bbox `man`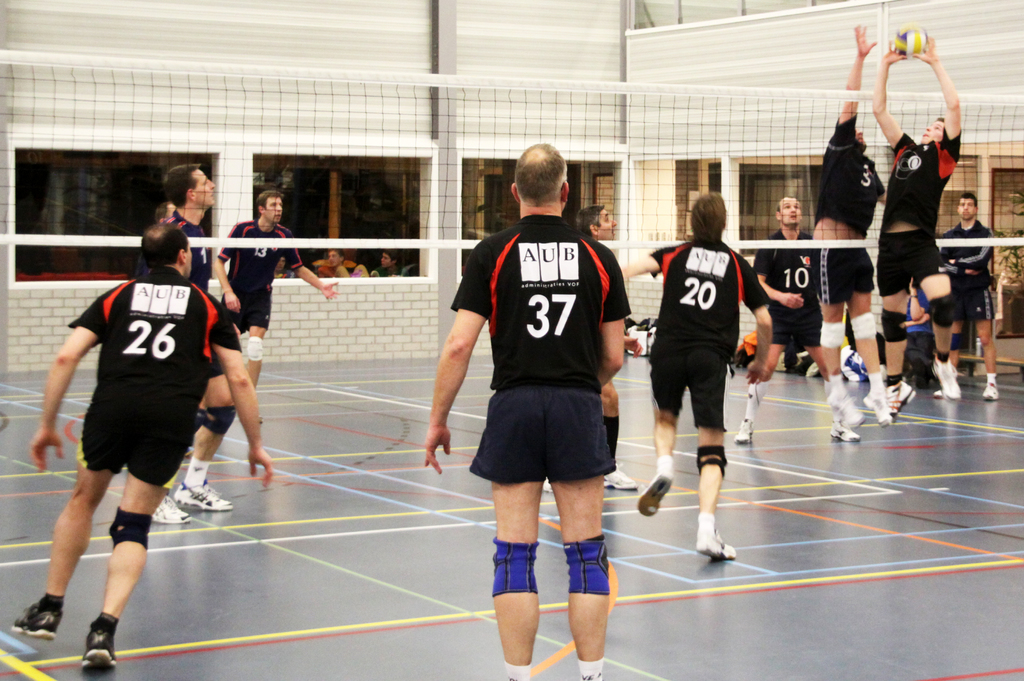
bbox=[216, 188, 336, 433]
